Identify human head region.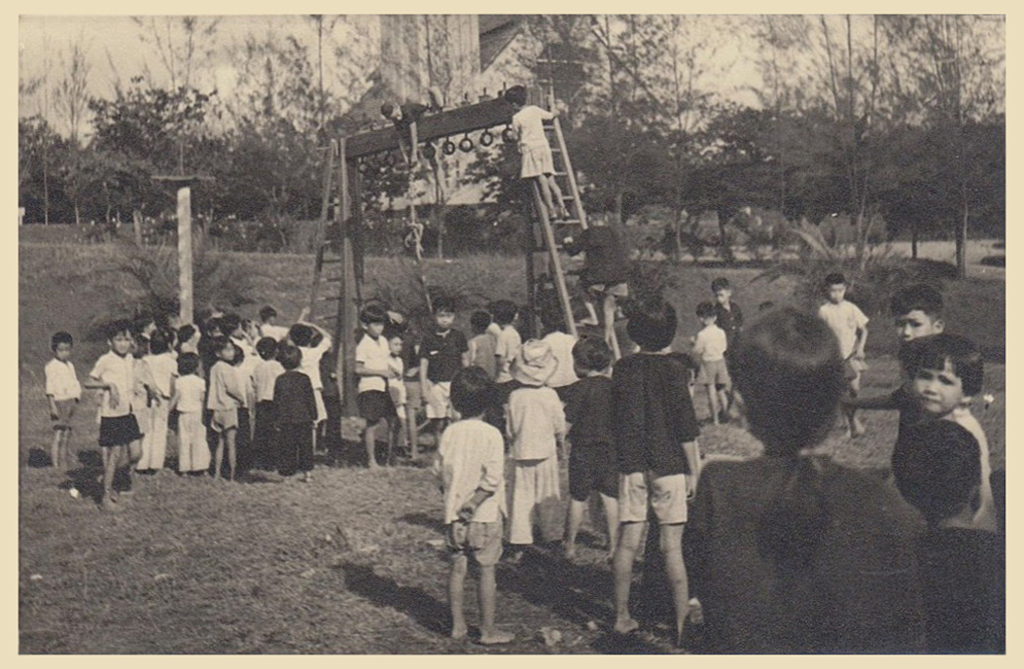
Region: 220, 312, 242, 340.
